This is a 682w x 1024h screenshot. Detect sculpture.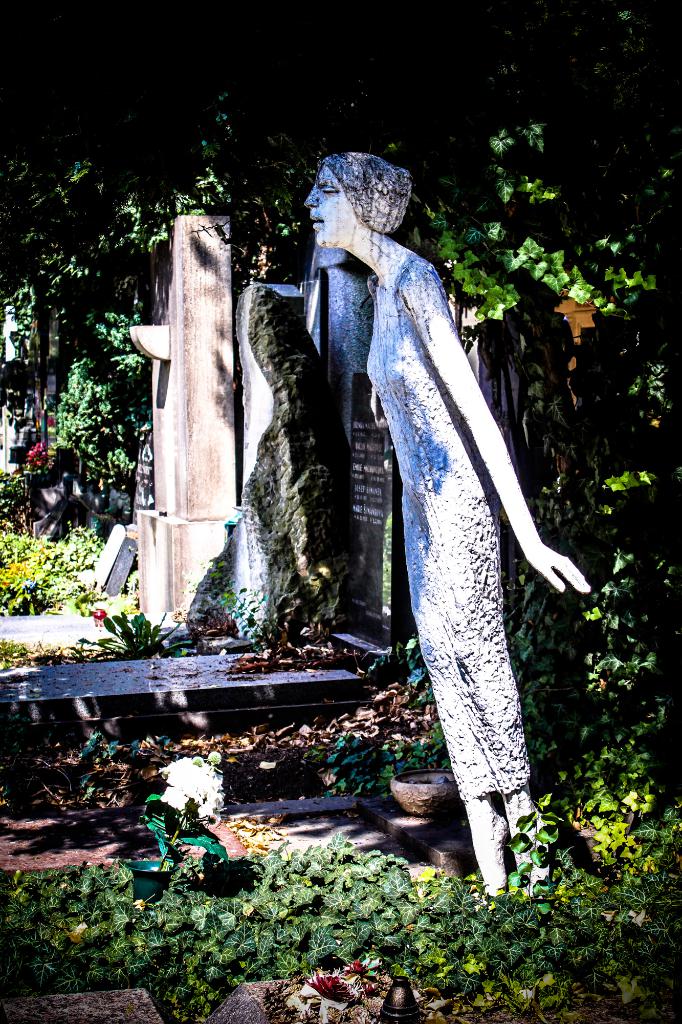
(left=174, top=273, right=358, bottom=685).
